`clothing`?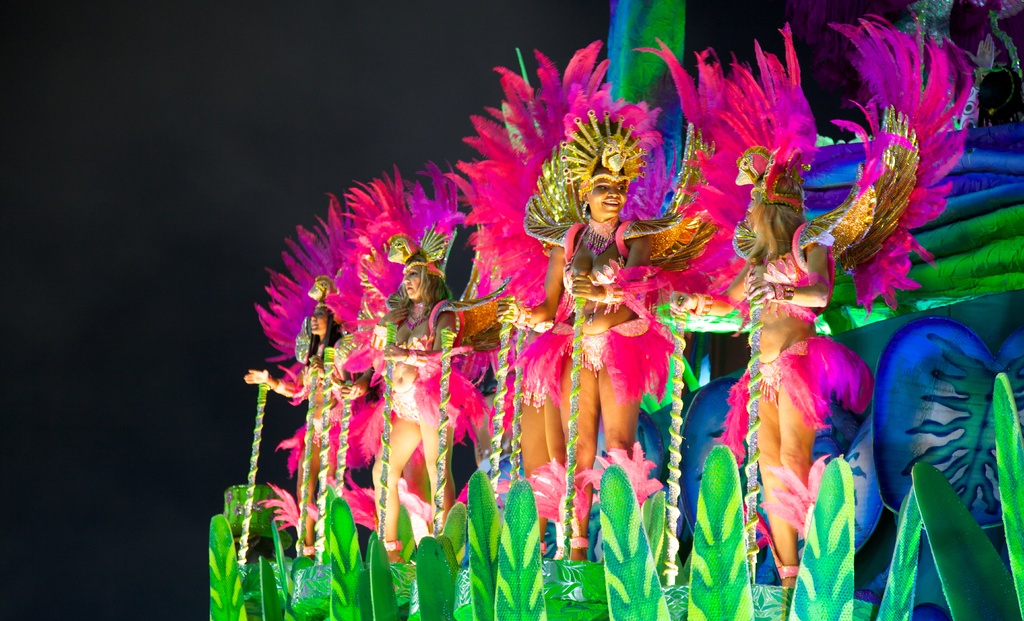
bbox=[383, 323, 441, 362]
